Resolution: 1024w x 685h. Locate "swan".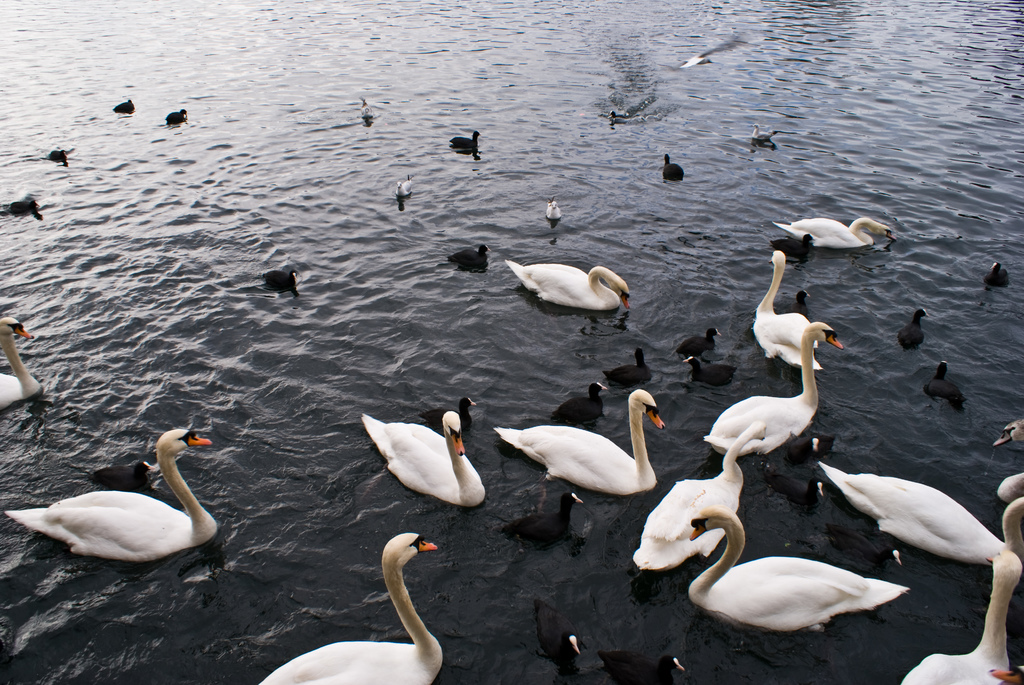
pyautogui.locateOnScreen(746, 250, 825, 373).
